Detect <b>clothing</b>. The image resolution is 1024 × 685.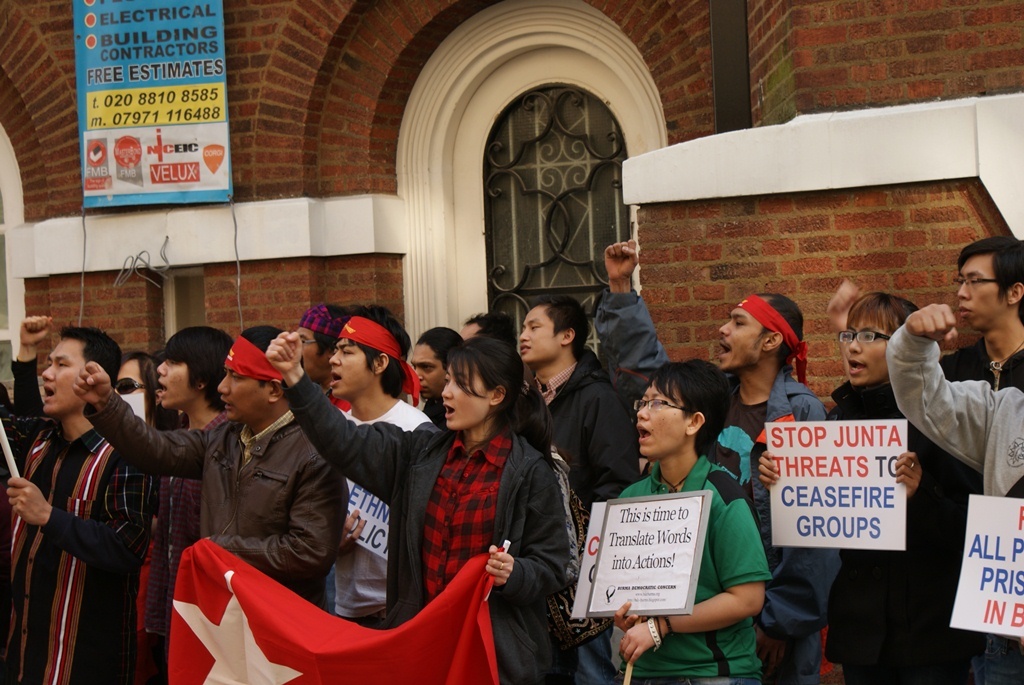
0,413,151,684.
